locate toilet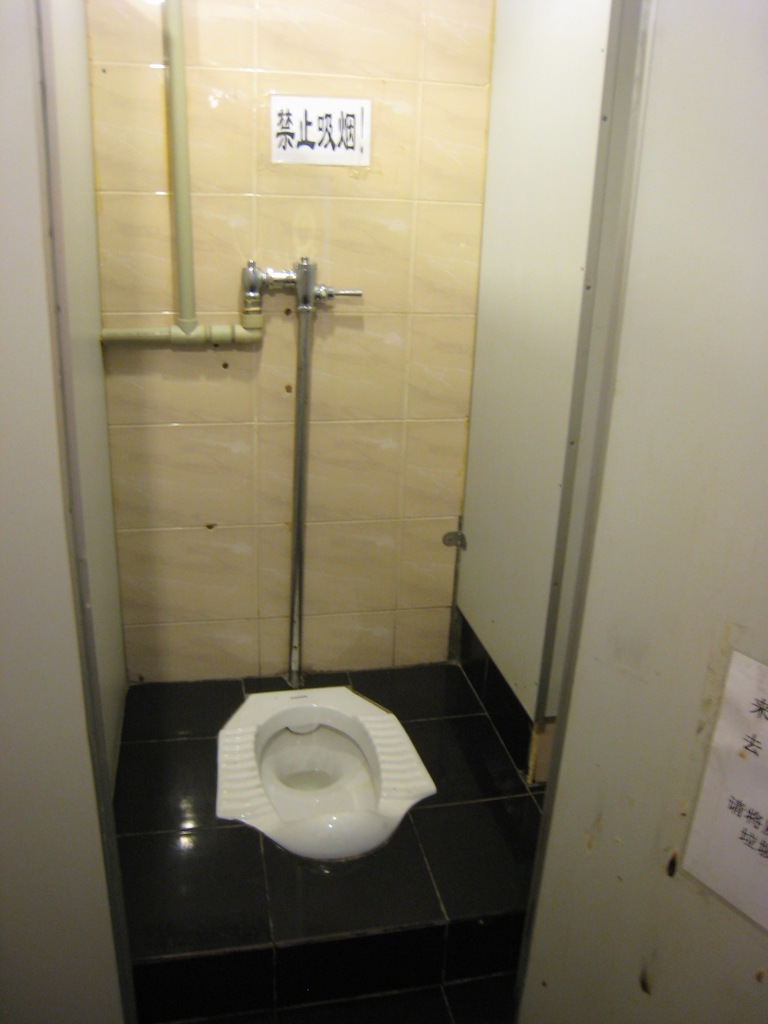
<region>214, 682, 460, 855</region>
